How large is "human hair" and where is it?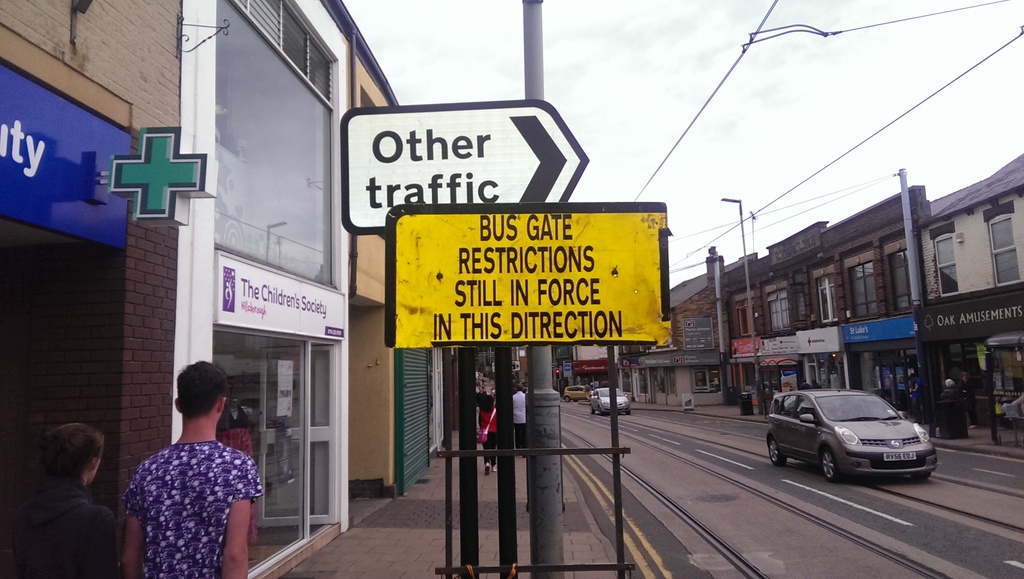
Bounding box: Rect(176, 360, 231, 420).
